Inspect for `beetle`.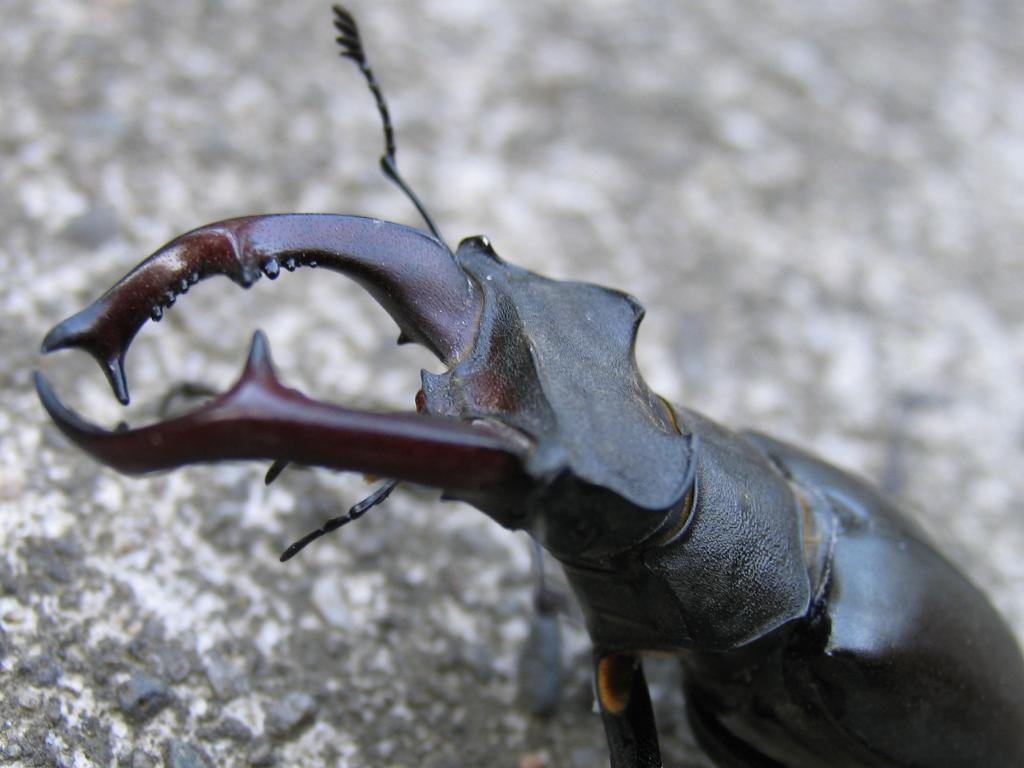
Inspection: pyautogui.locateOnScreen(4, 43, 1023, 767).
